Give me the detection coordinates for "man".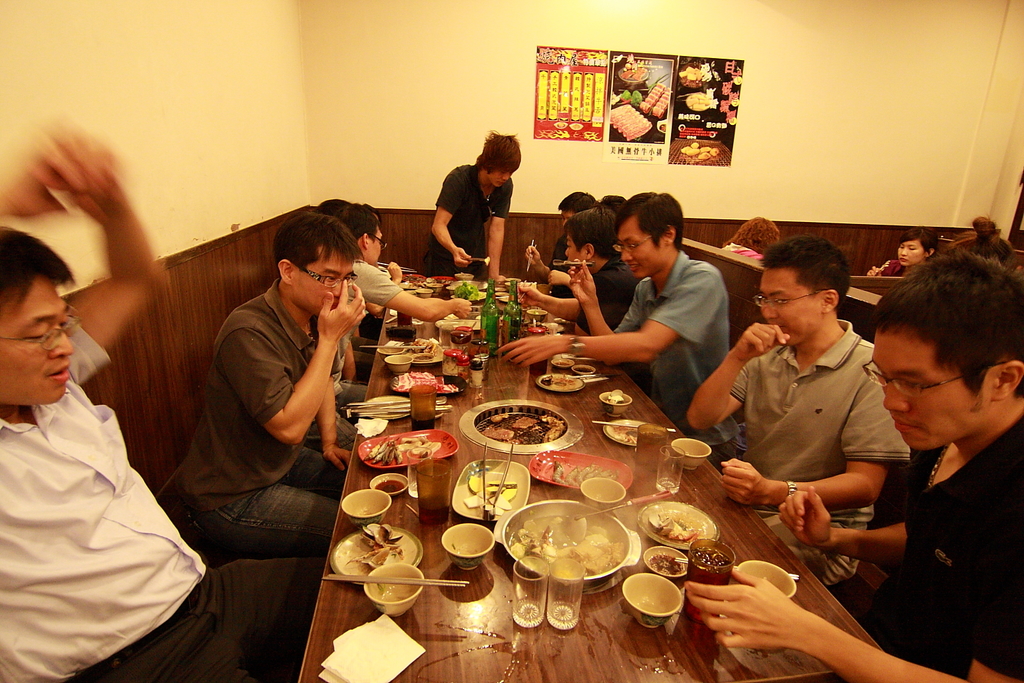
bbox=(0, 122, 330, 682).
